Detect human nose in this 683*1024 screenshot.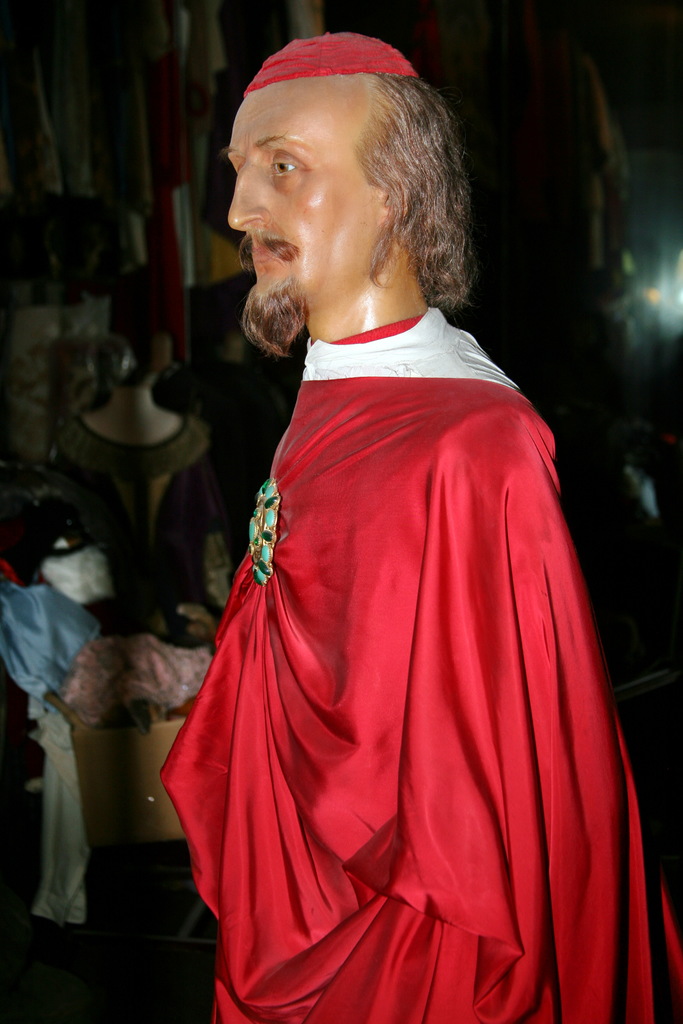
Detection: bbox=(220, 143, 278, 230).
